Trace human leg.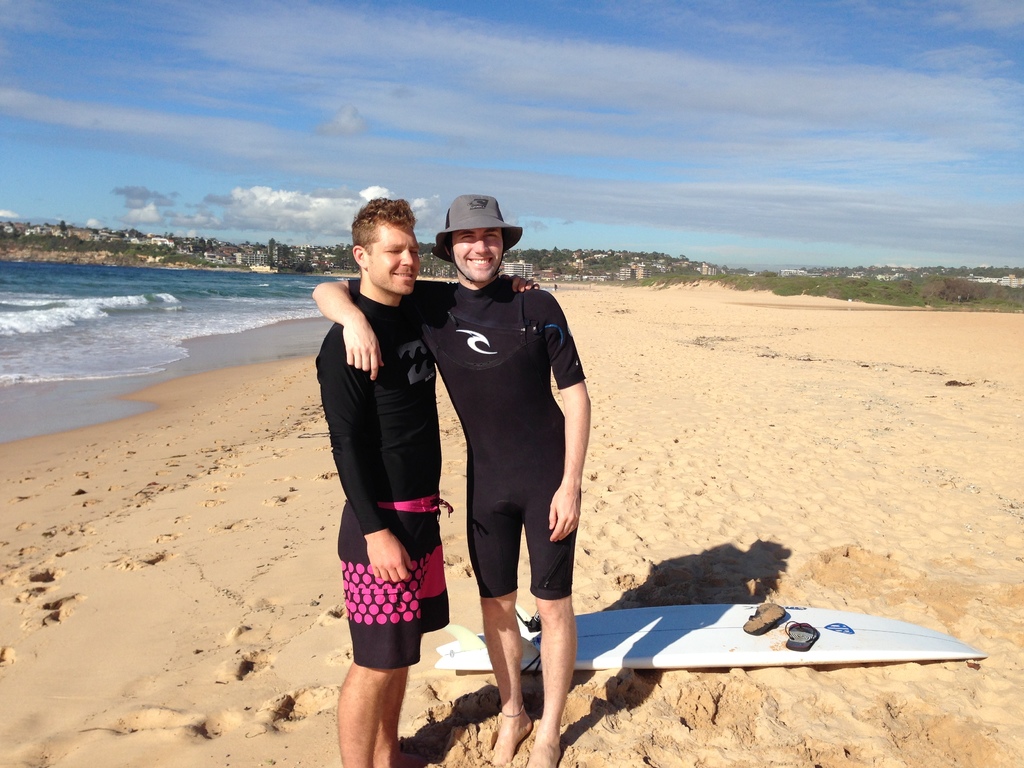
Traced to <box>516,495,583,767</box>.
